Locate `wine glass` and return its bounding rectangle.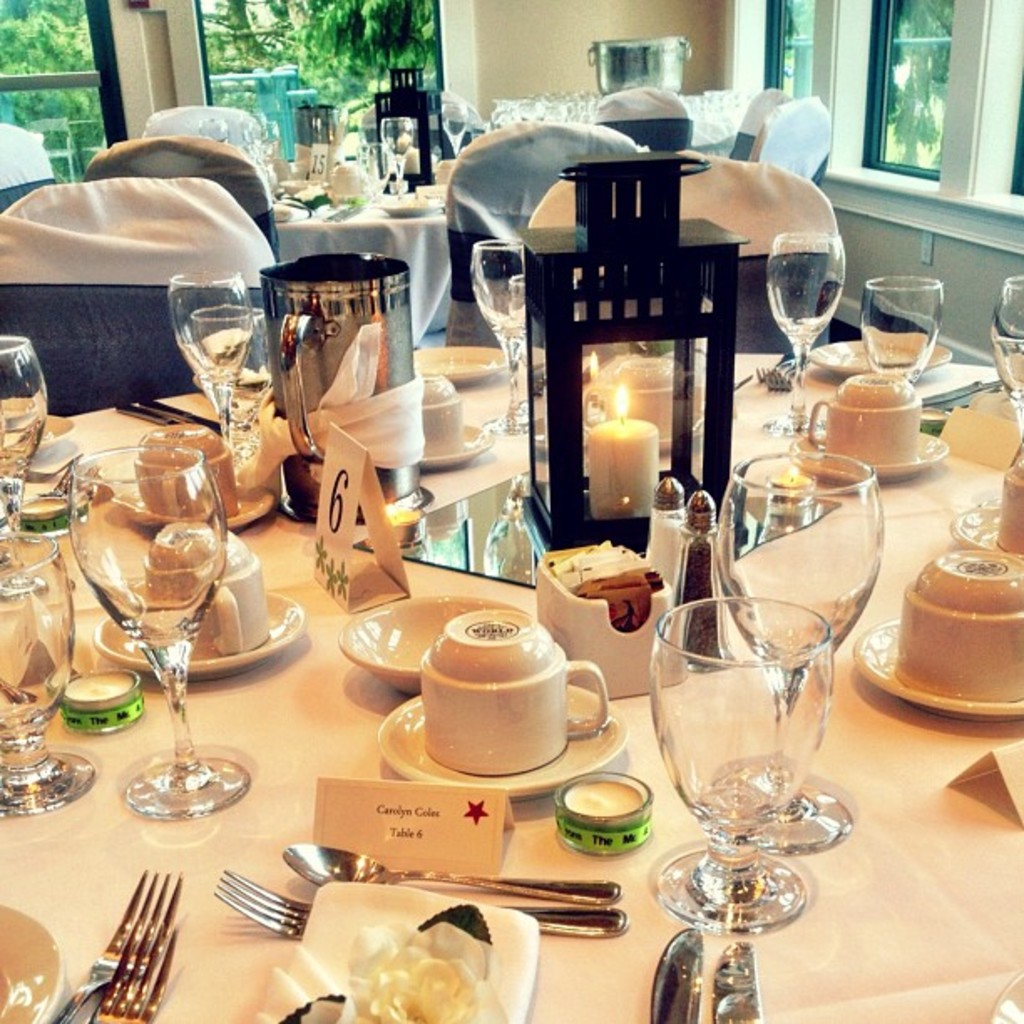
(x1=206, y1=306, x2=274, y2=445).
